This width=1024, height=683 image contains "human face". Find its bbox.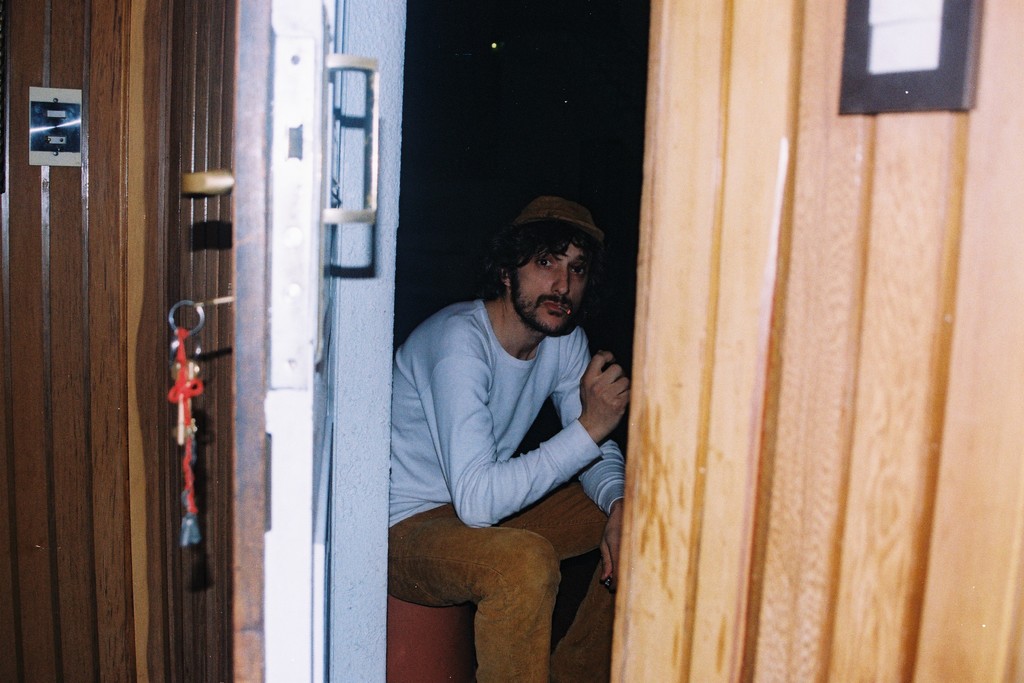
x1=509 y1=239 x2=588 y2=330.
